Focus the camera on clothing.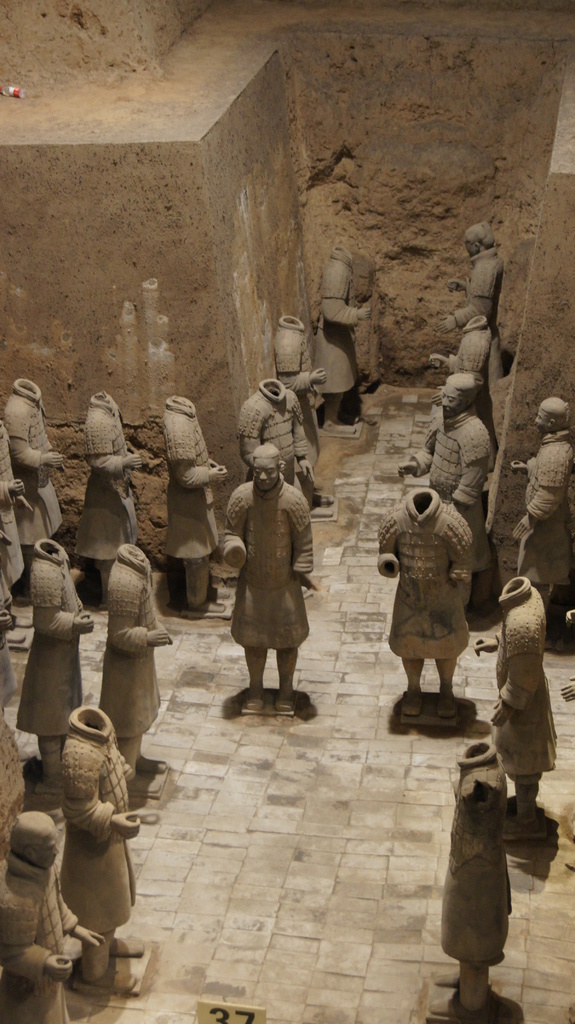
Focus region: Rect(311, 253, 364, 381).
